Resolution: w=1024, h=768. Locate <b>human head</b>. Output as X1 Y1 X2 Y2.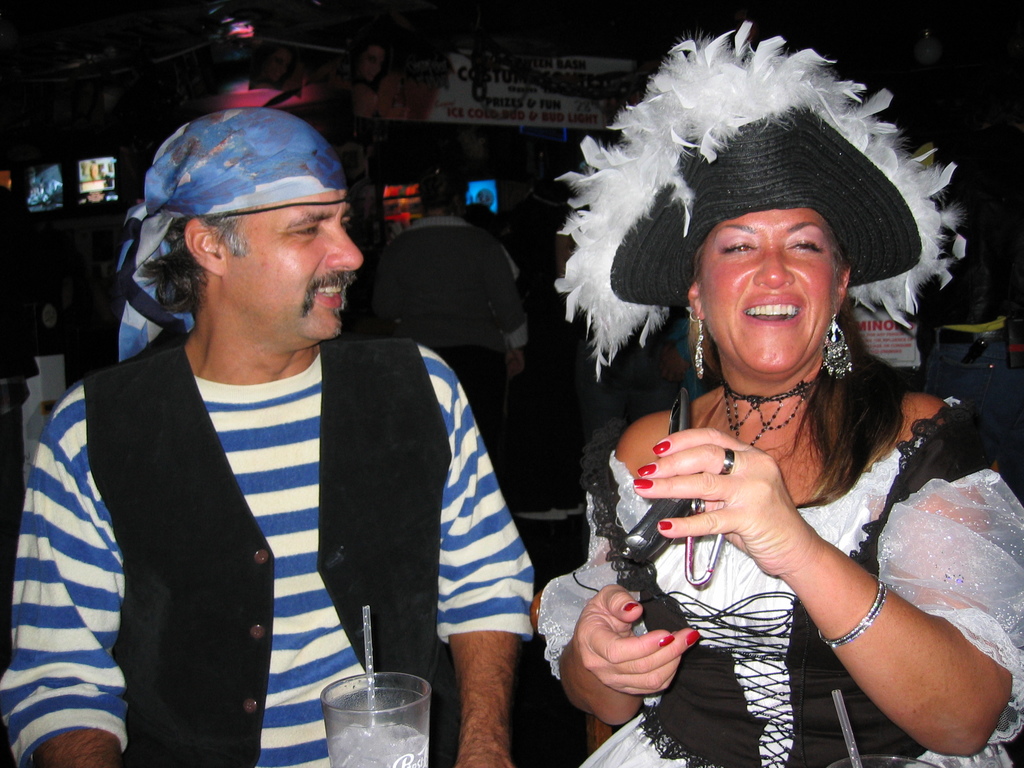
685 203 851 380.
